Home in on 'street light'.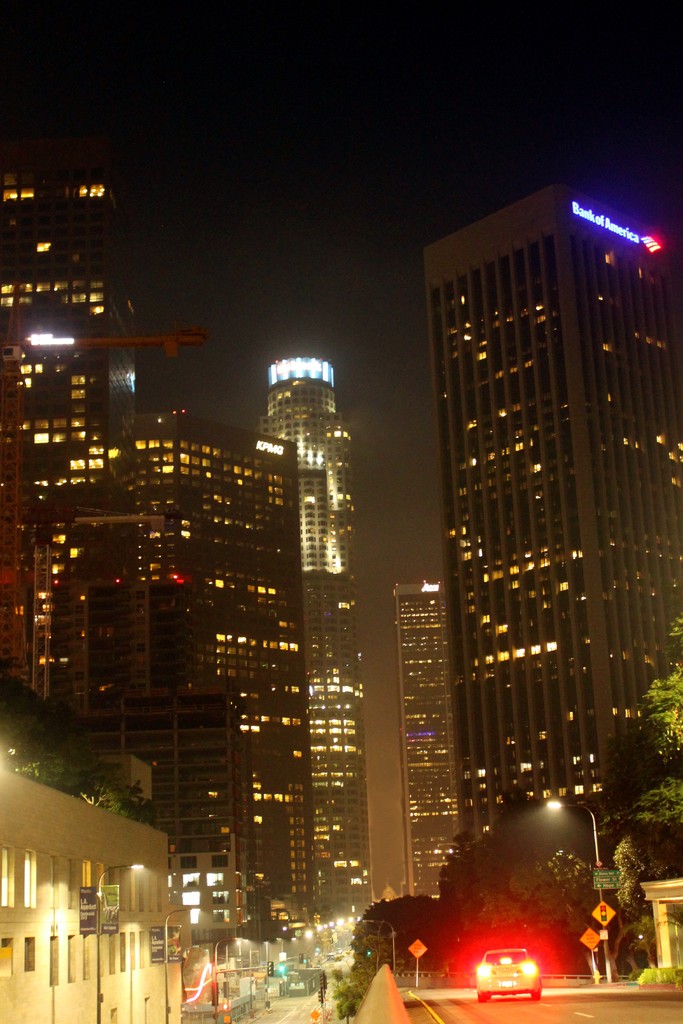
Homed in at 262/939/269/997.
